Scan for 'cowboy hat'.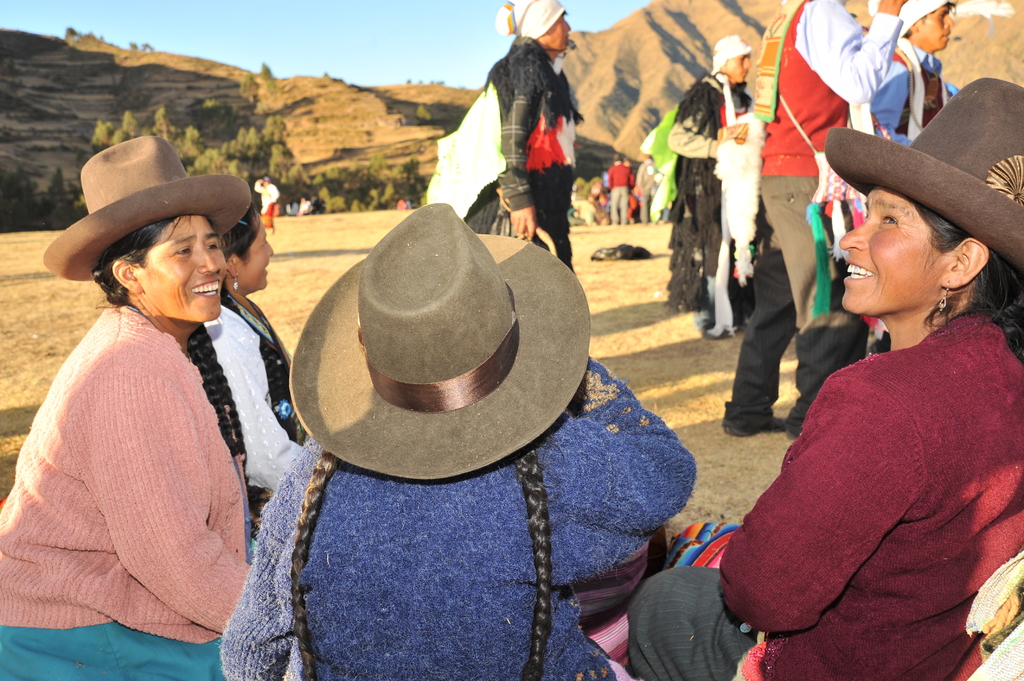
Scan result: [left=829, top=77, right=1023, bottom=280].
